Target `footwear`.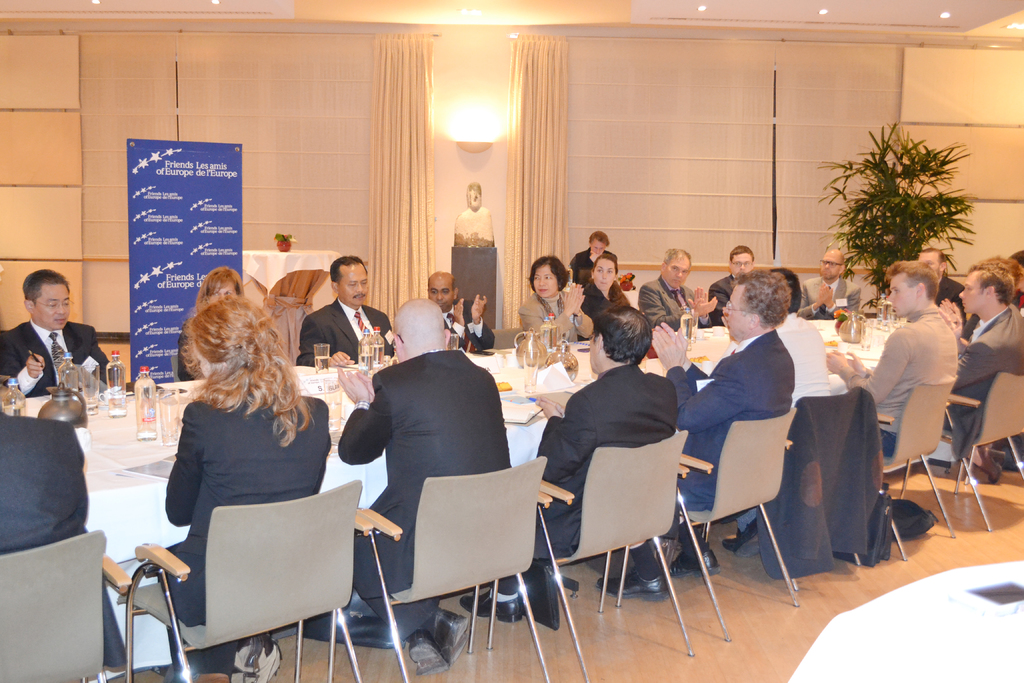
Target region: rect(595, 567, 674, 604).
